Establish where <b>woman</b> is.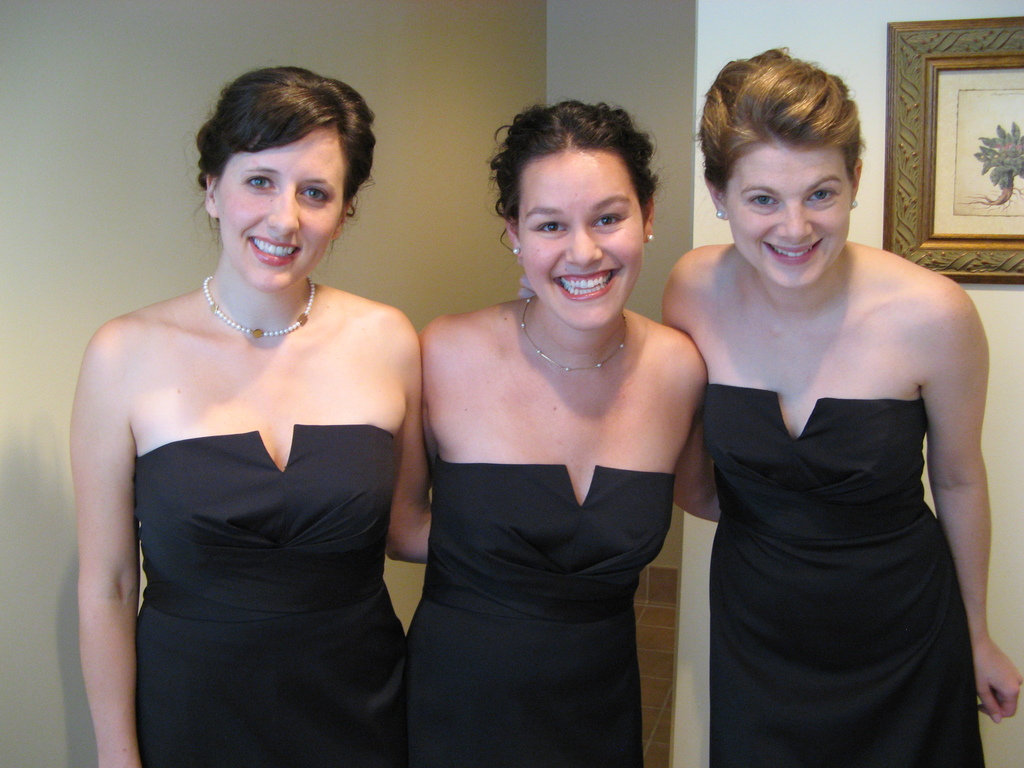
Established at box=[72, 64, 433, 767].
